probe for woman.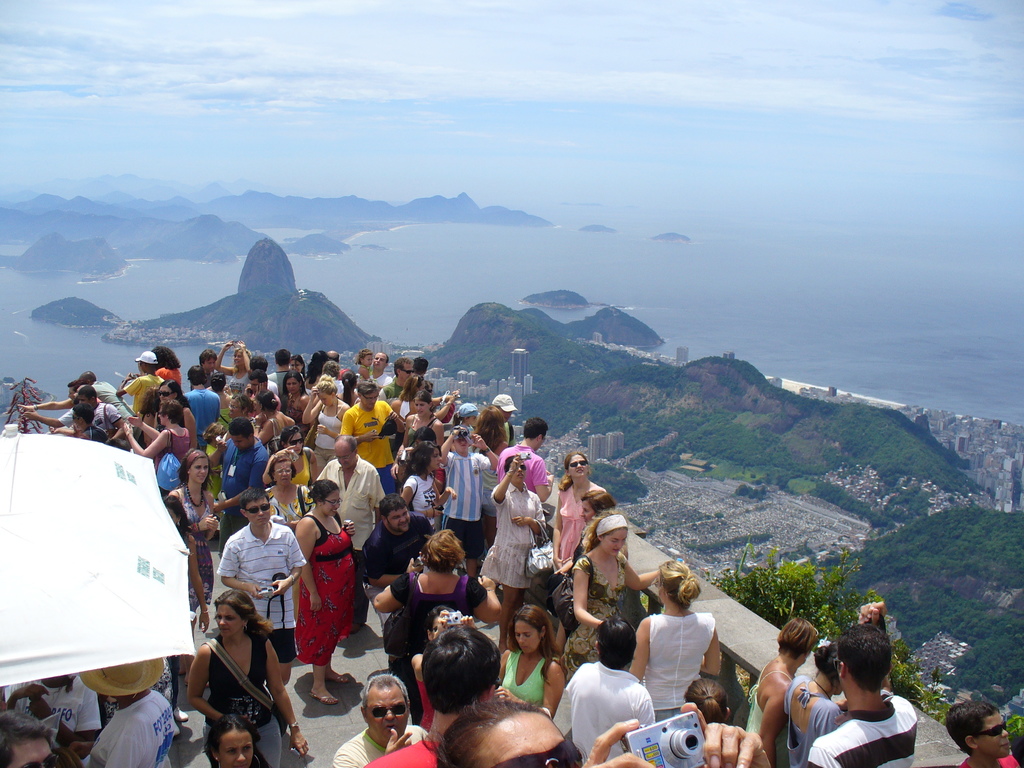
Probe result: bbox=[124, 403, 193, 466].
